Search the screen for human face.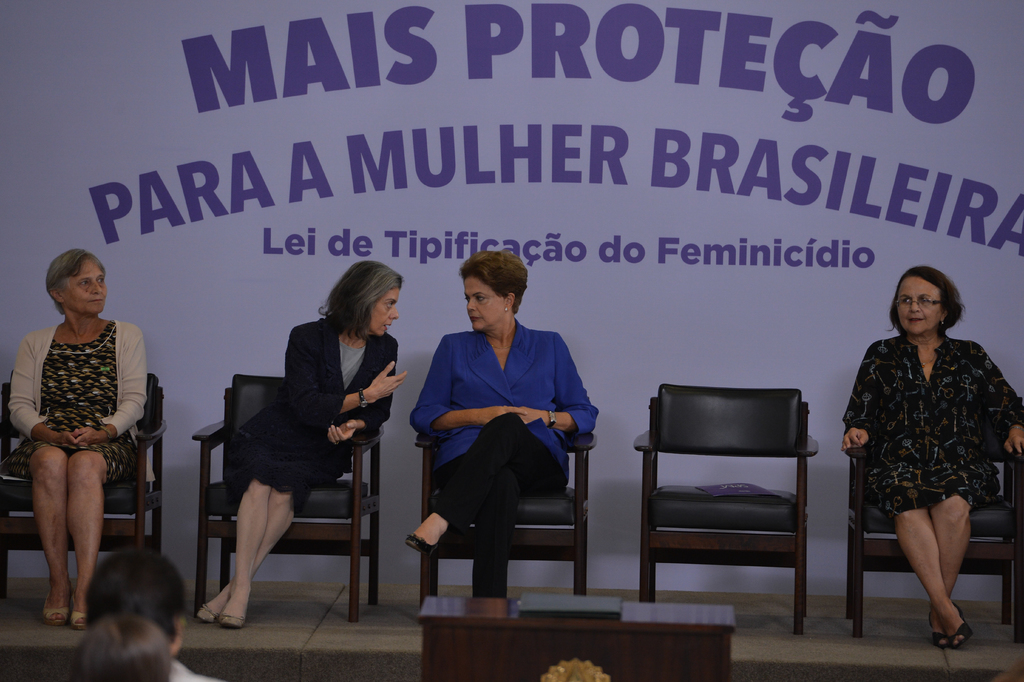
Found at x1=465, y1=274, x2=506, y2=330.
